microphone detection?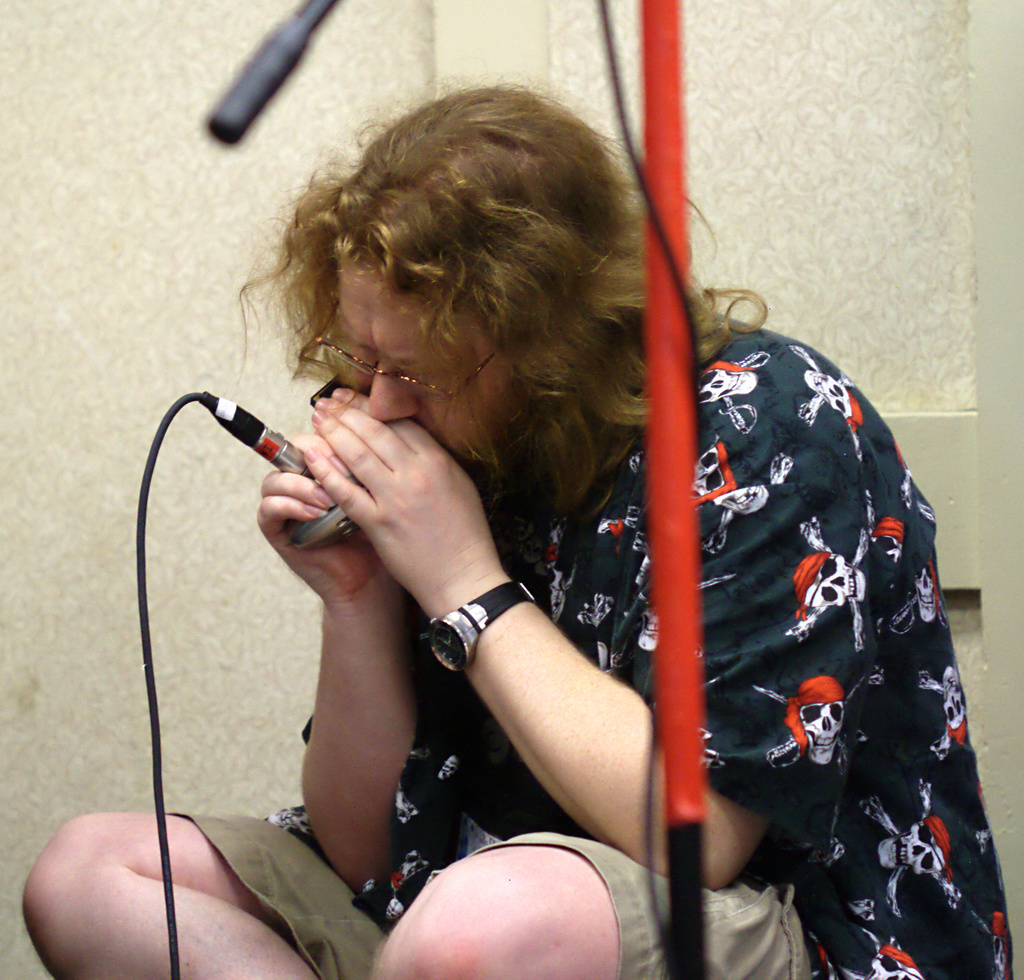
248,424,362,546
